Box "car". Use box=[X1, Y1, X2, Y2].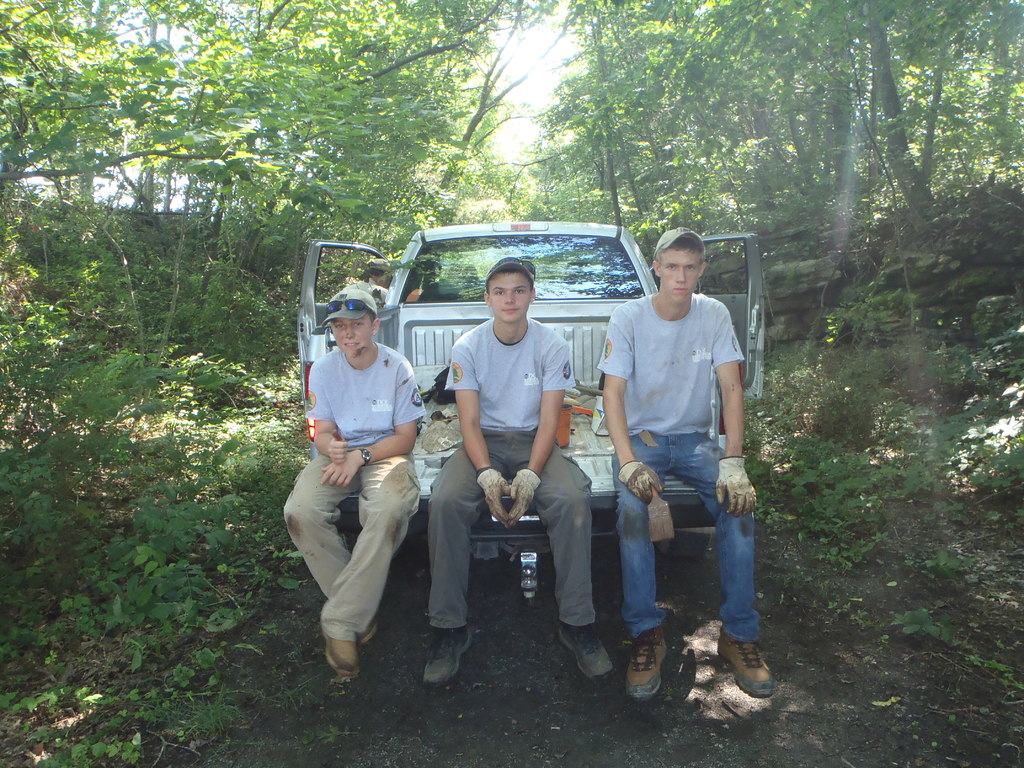
box=[277, 237, 735, 532].
